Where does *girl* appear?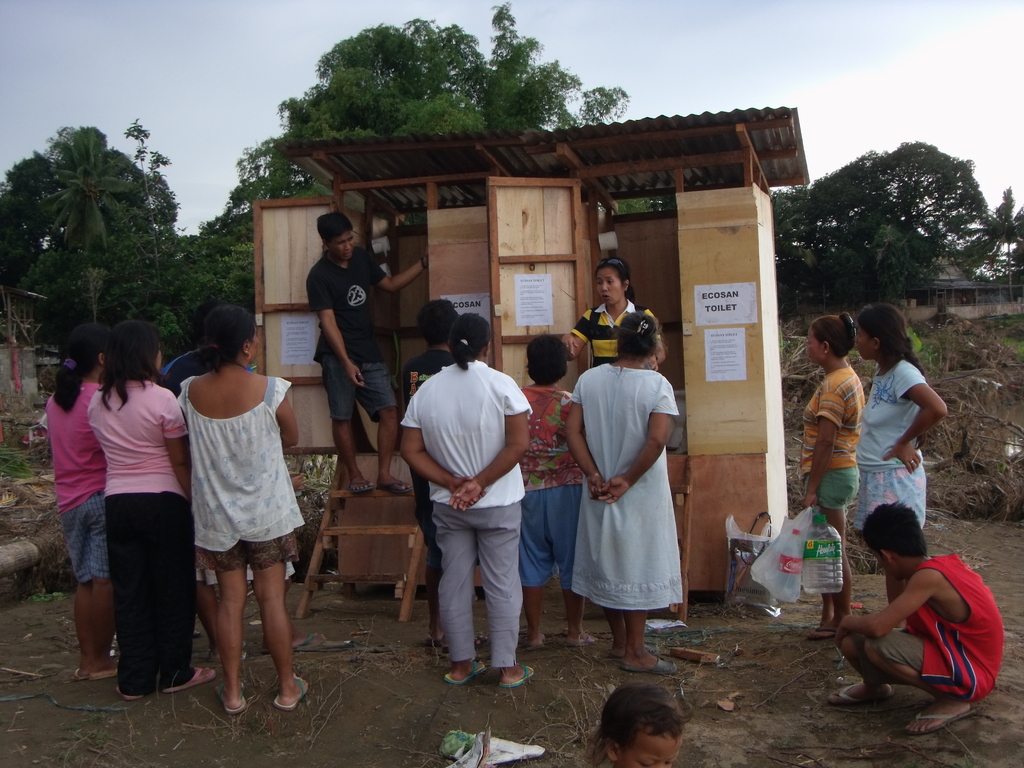
Appears at region(557, 255, 664, 367).
